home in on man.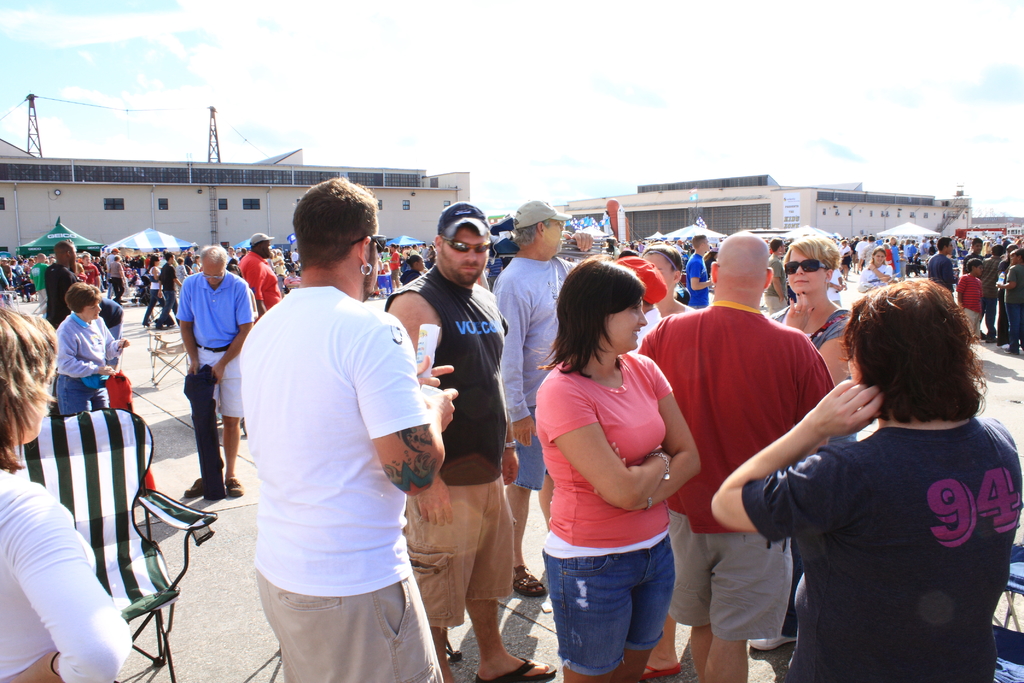
Homed in at l=765, t=236, r=788, b=320.
